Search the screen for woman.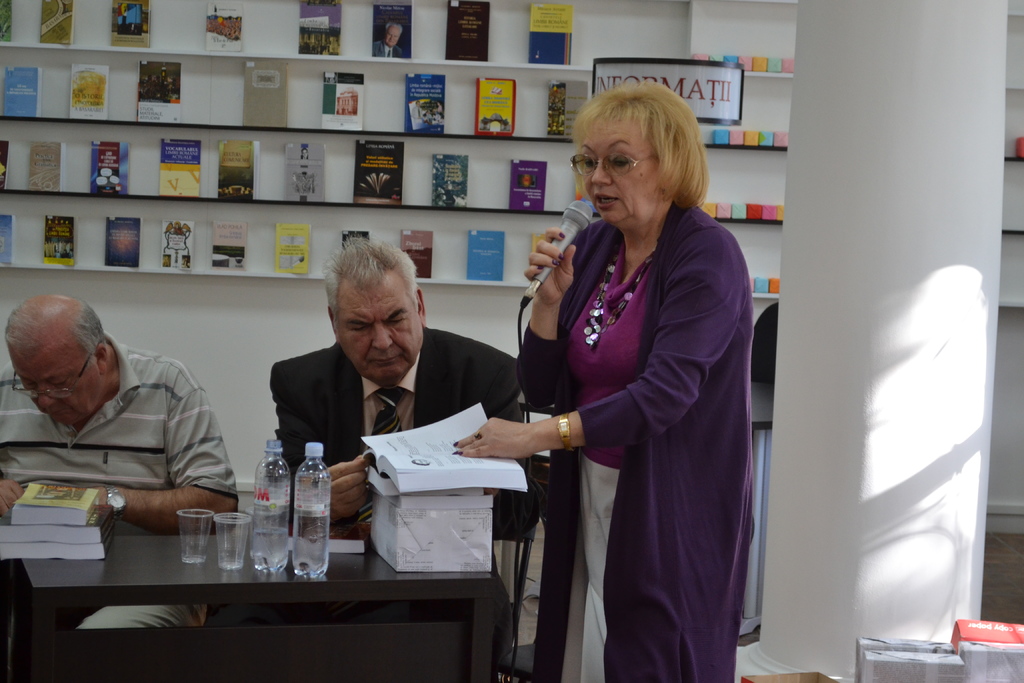
Found at {"x1": 515, "y1": 91, "x2": 754, "y2": 682}.
